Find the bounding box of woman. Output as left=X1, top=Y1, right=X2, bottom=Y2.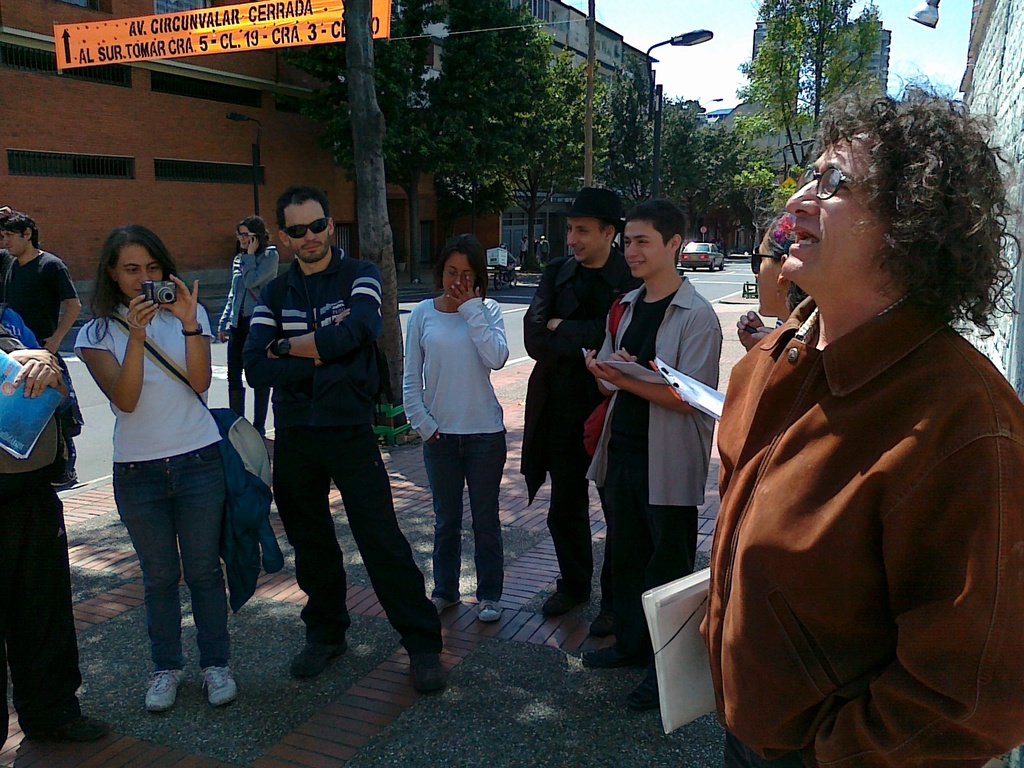
left=207, top=220, right=281, bottom=436.
